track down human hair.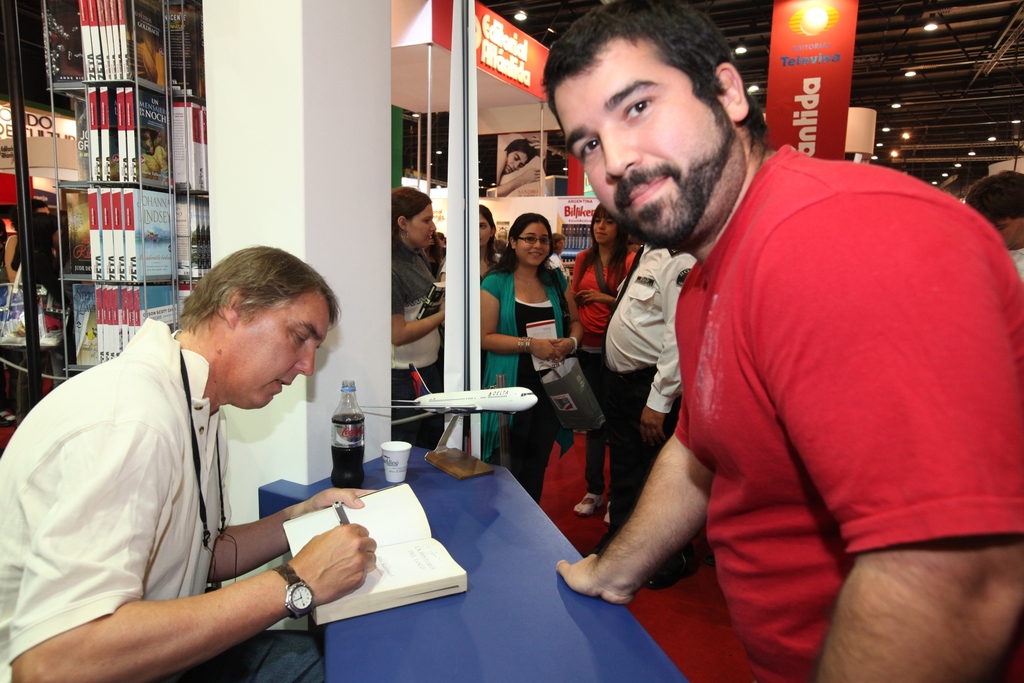
Tracked to detection(392, 182, 433, 243).
